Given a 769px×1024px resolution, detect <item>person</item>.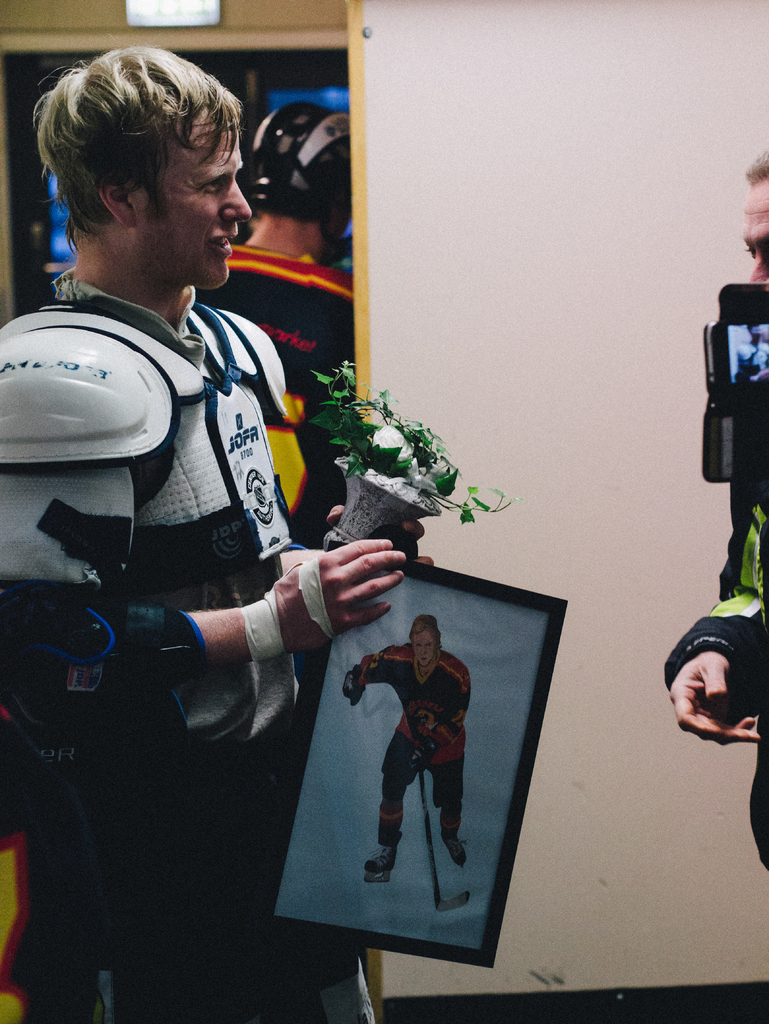
{"x1": 373, "y1": 625, "x2": 485, "y2": 926}.
